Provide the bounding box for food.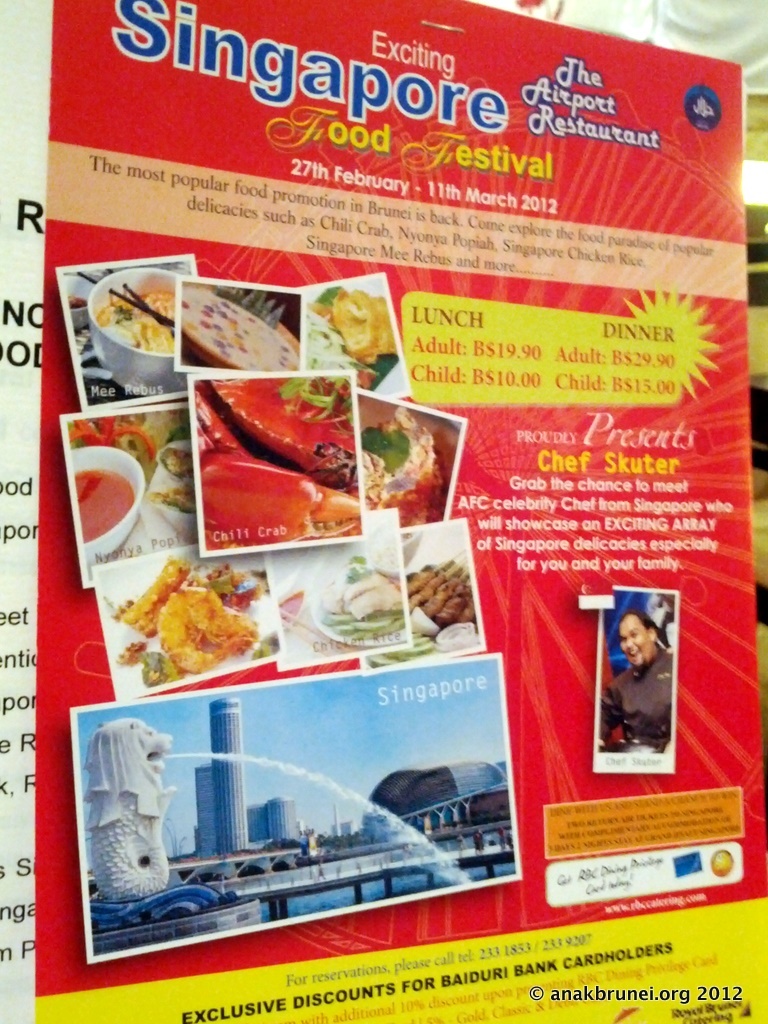
140 444 195 510.
